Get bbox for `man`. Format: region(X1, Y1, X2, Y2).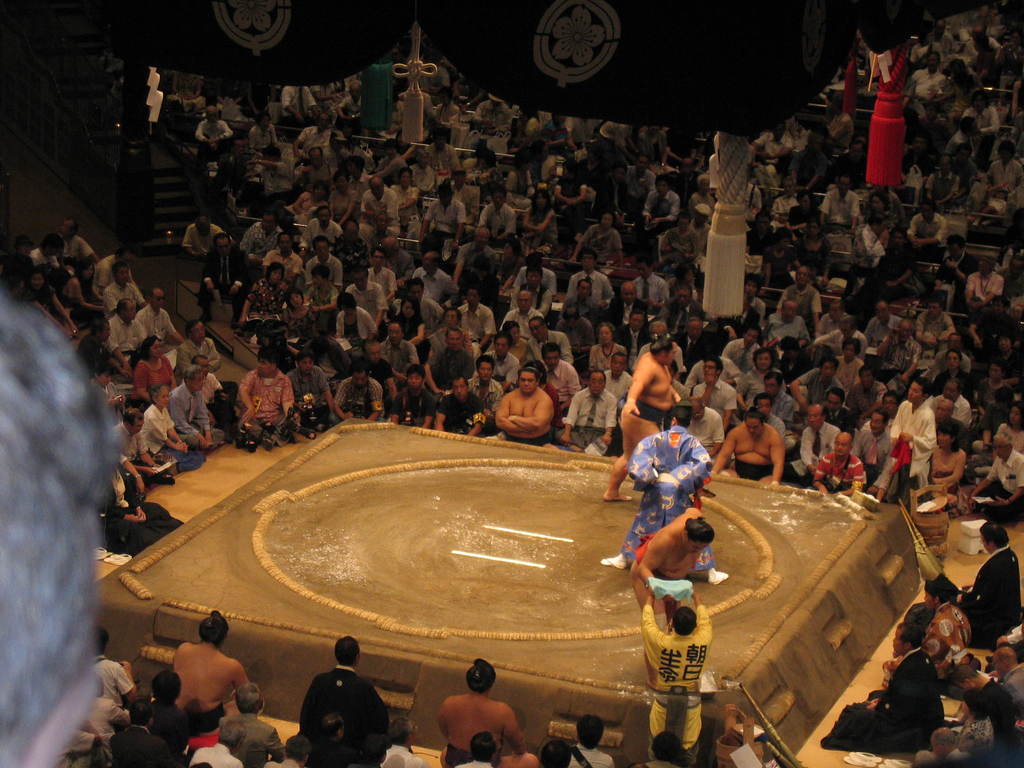
region(529, 317, 572, 365).
